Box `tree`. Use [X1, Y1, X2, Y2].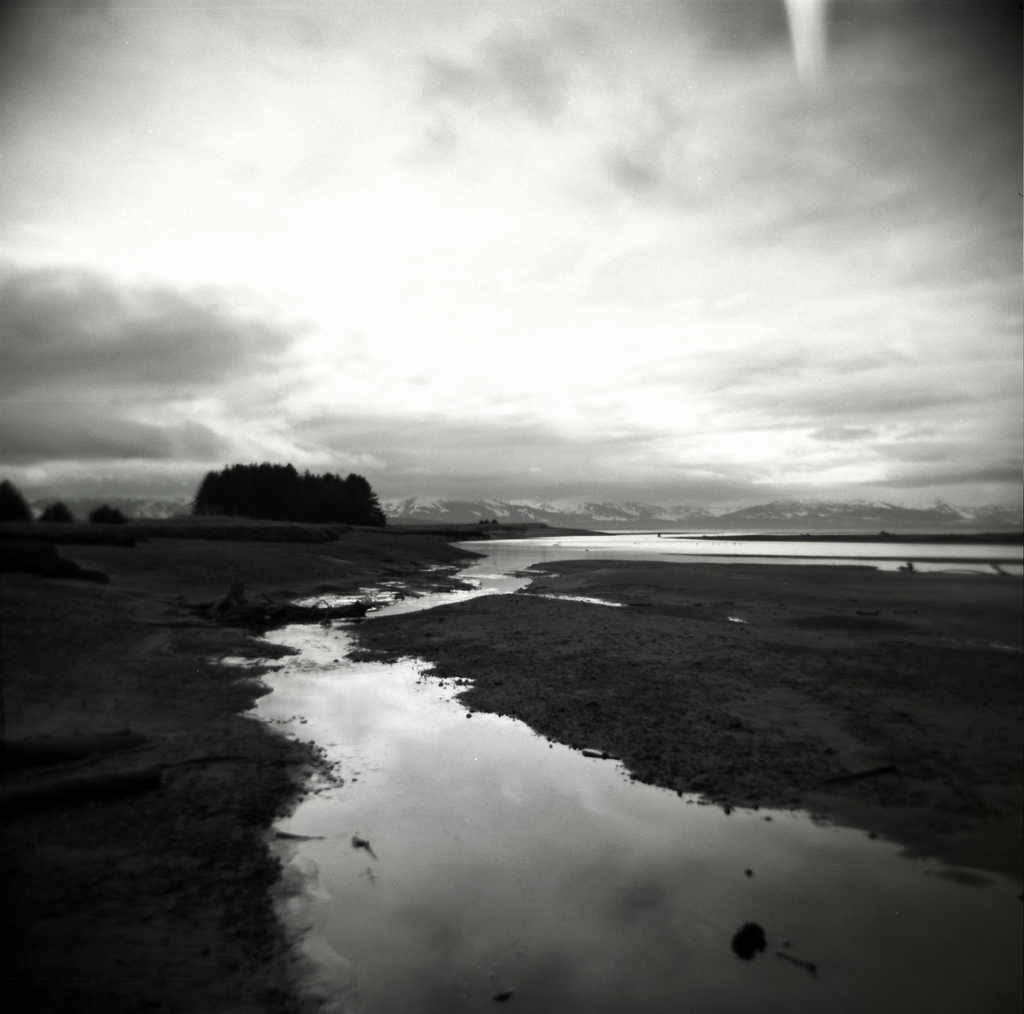
[92, 509, 127, 525].
